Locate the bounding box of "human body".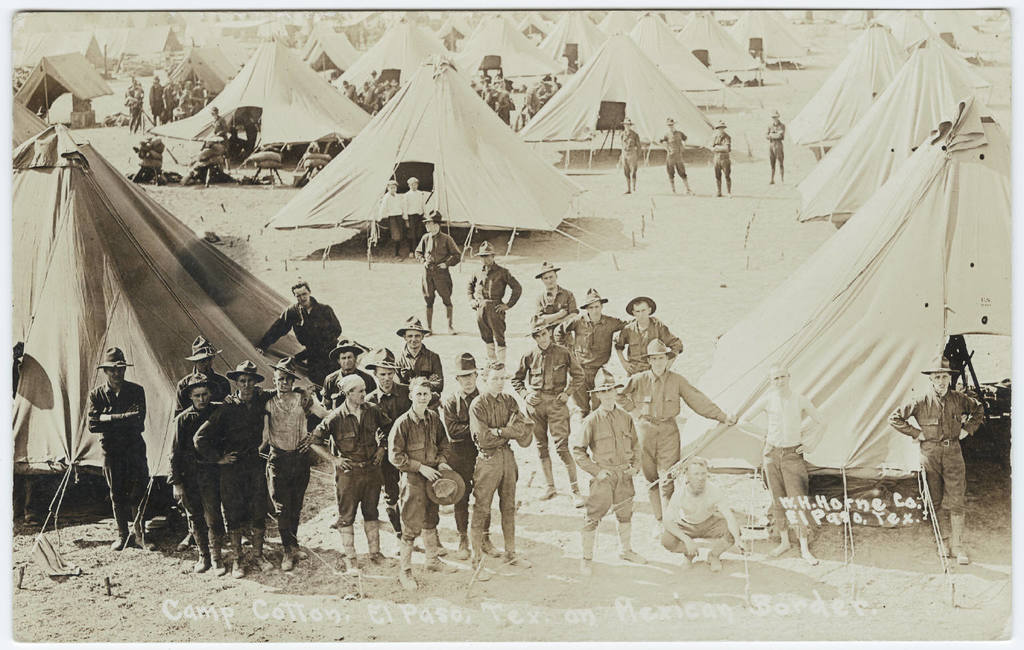
Bounding box: [659,125,691,195].
